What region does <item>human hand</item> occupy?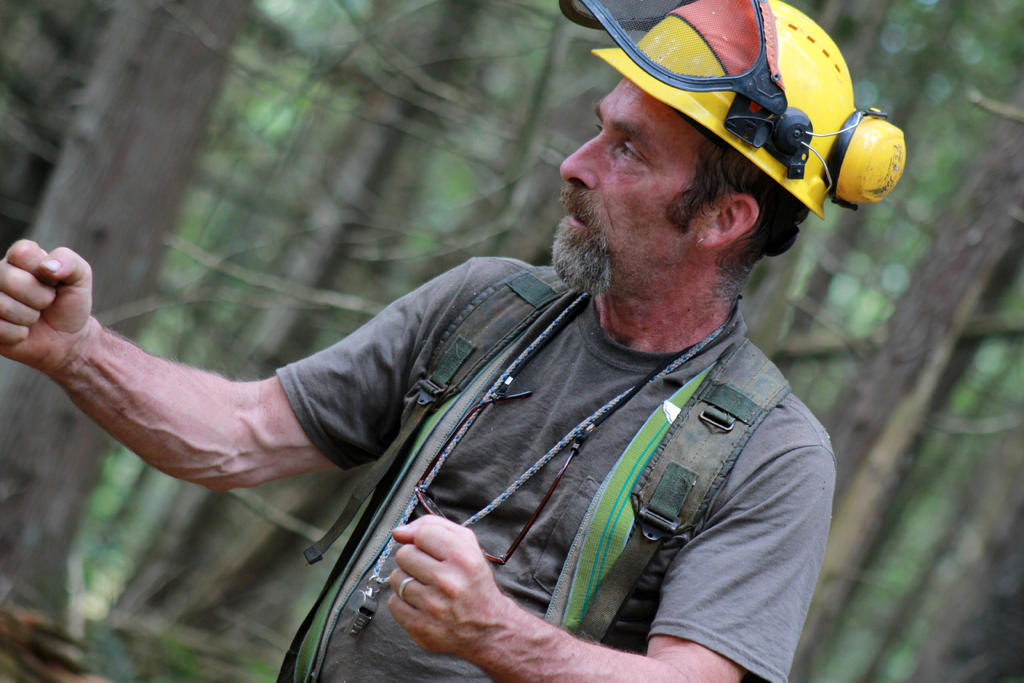
rect(0, 233, 93, 369).
